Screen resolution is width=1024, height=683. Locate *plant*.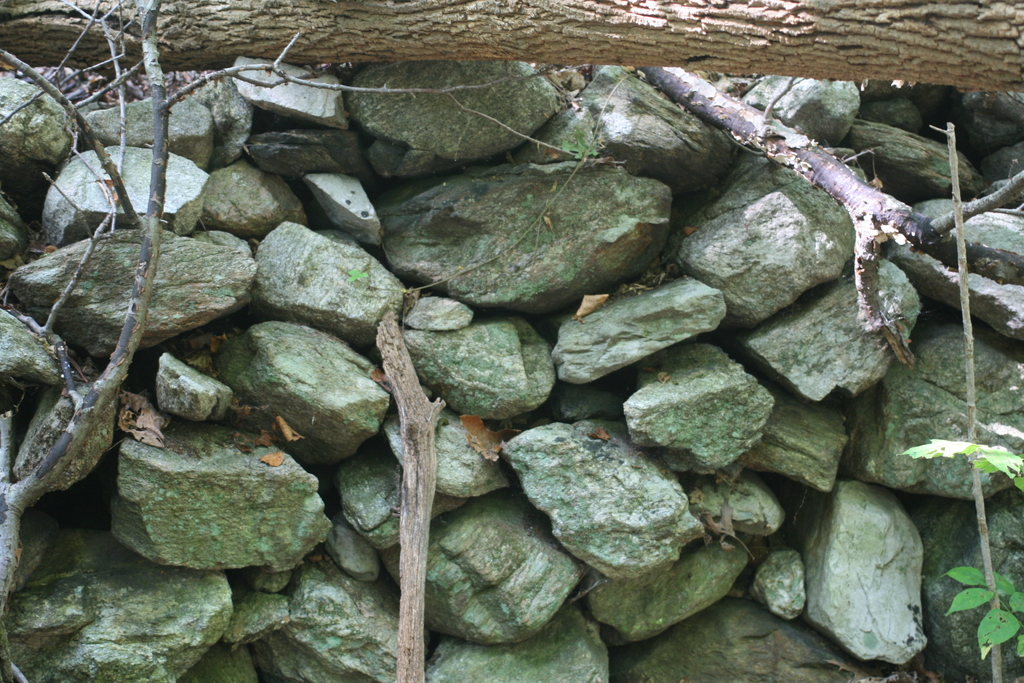
x1=897, y1=436, x2=1023, y2=497.
